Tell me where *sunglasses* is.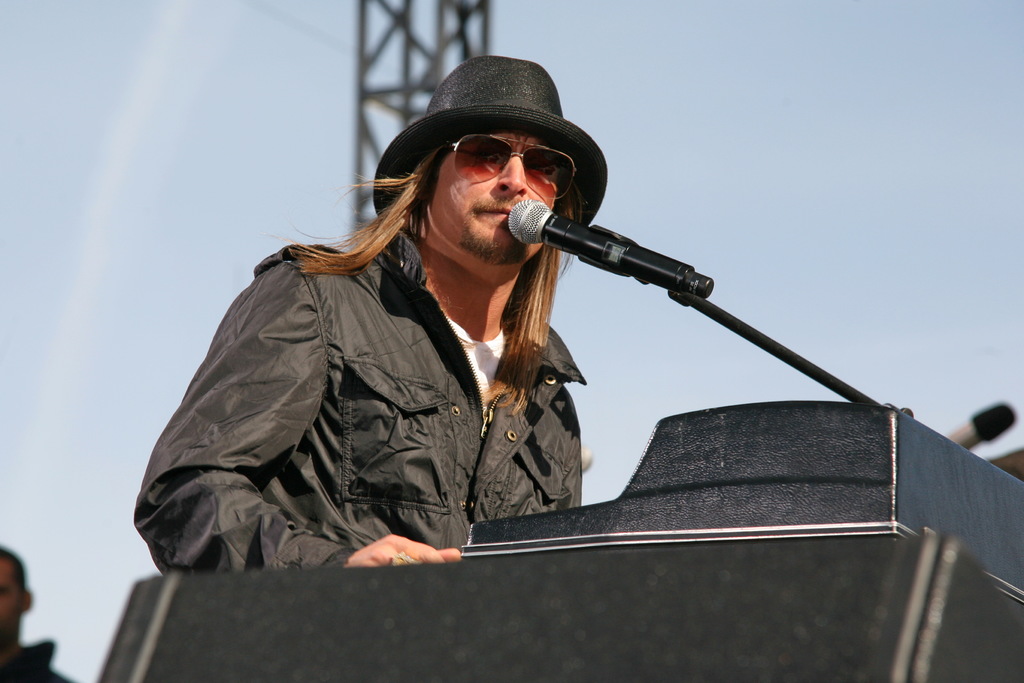
*sunglasses* is at left=443, top=125, right=582, bottom=209.
